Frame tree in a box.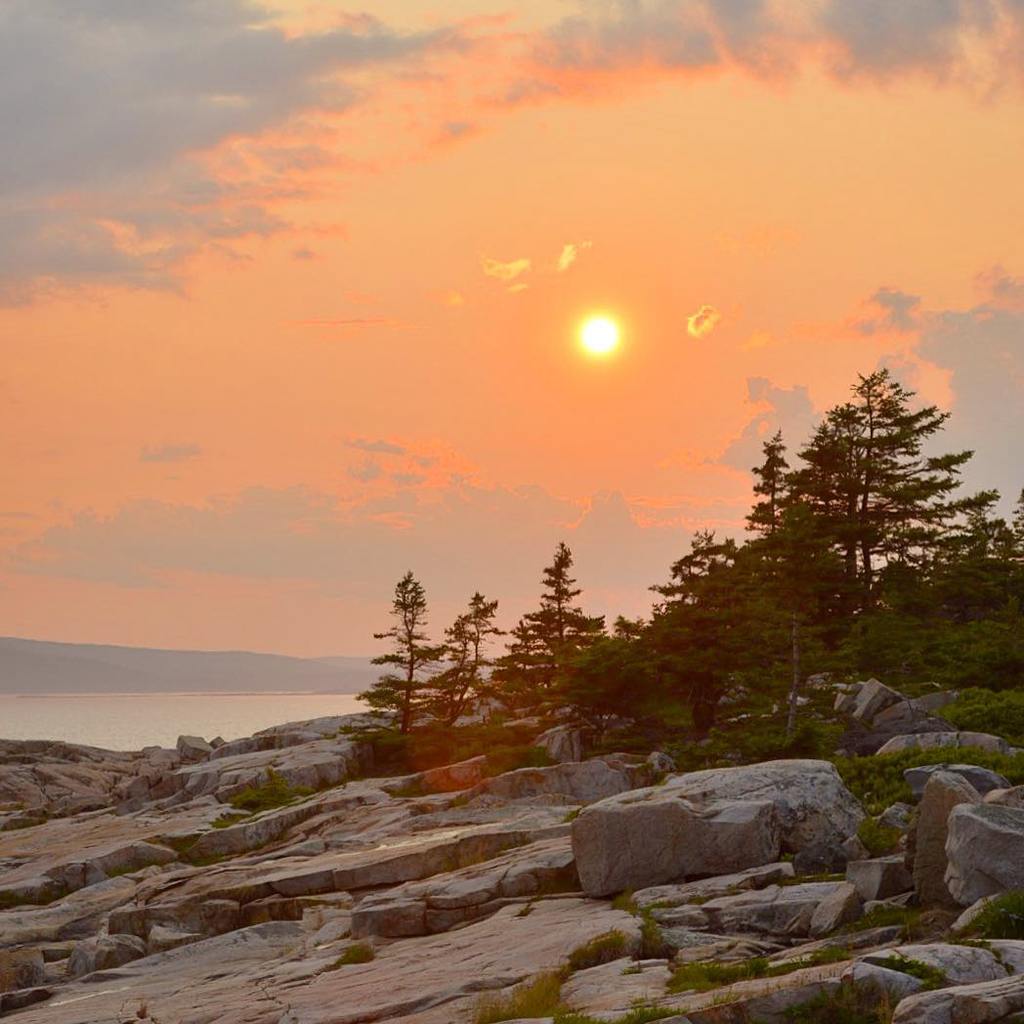
box(807, 352, 992, 682).
